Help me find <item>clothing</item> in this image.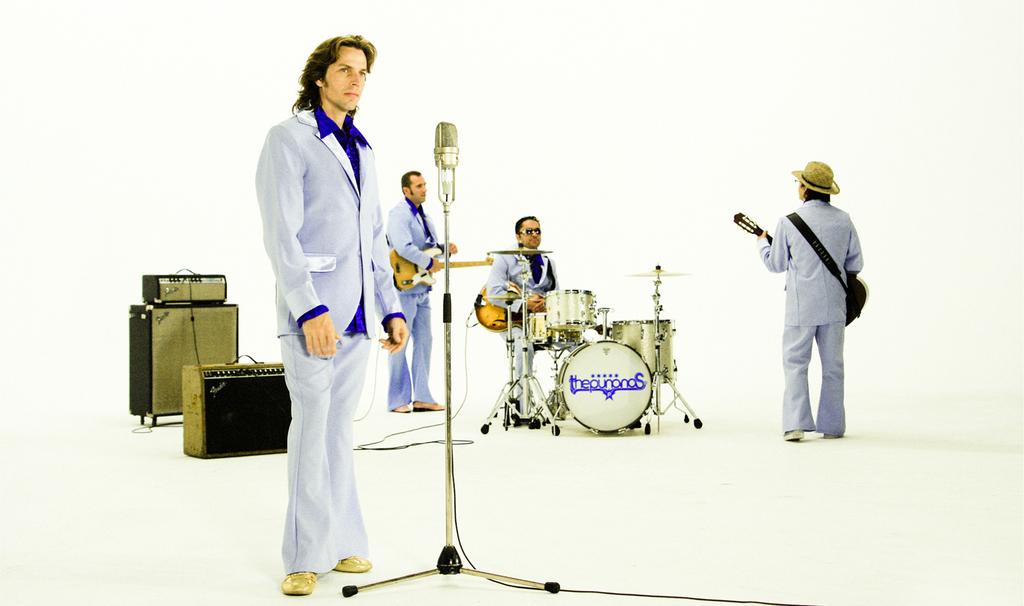
Found it: {"x1": 384, "y1": 200, "x2": 437, "y2": 408}.
